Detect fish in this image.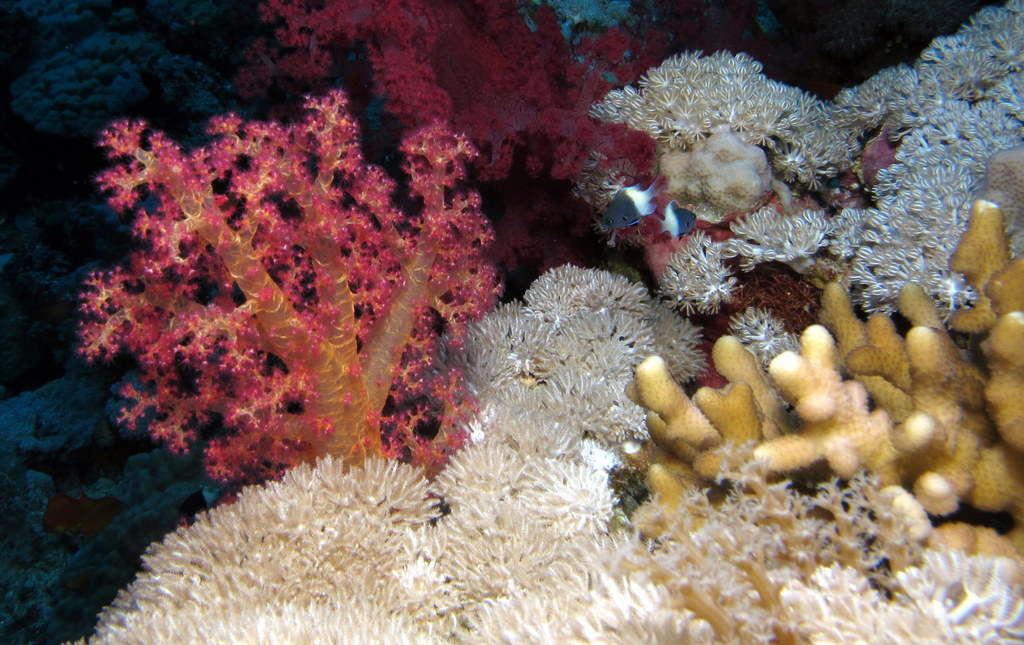
Detection: x1=597, y1=180, x2=665, y2=232.
